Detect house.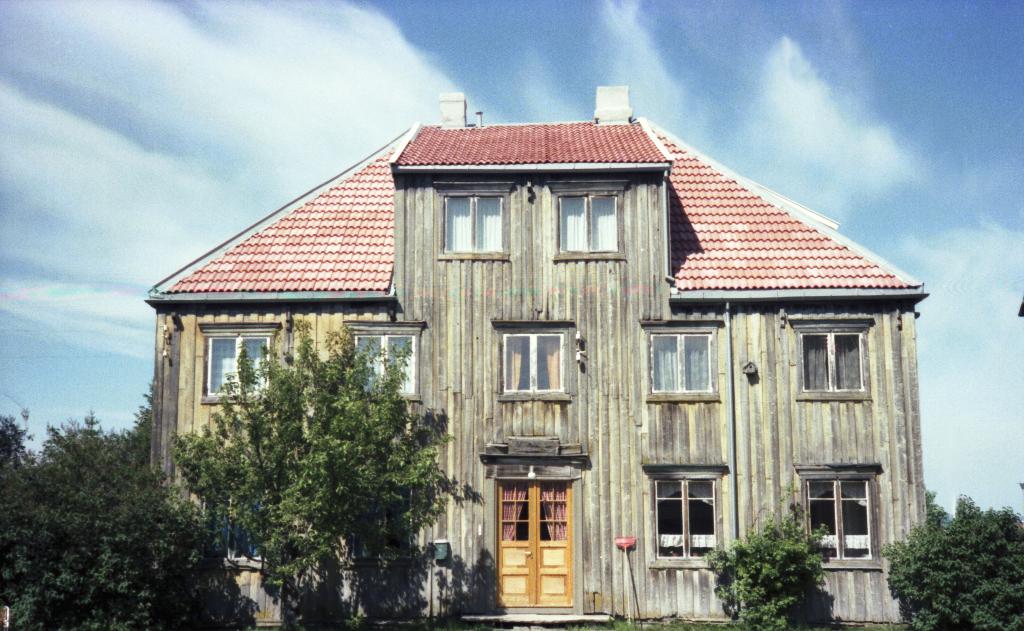
Detected at [x1=179, y1=87, x2=934, y2=615].
